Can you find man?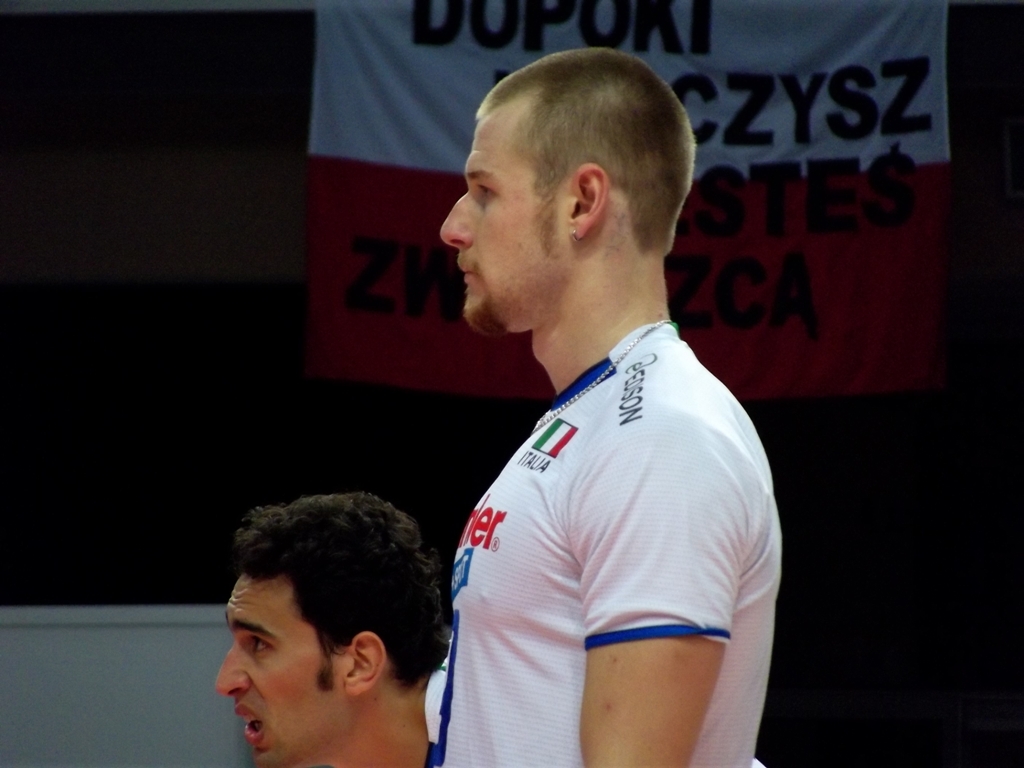
Yes, bounding box: (210,487,450,767).
